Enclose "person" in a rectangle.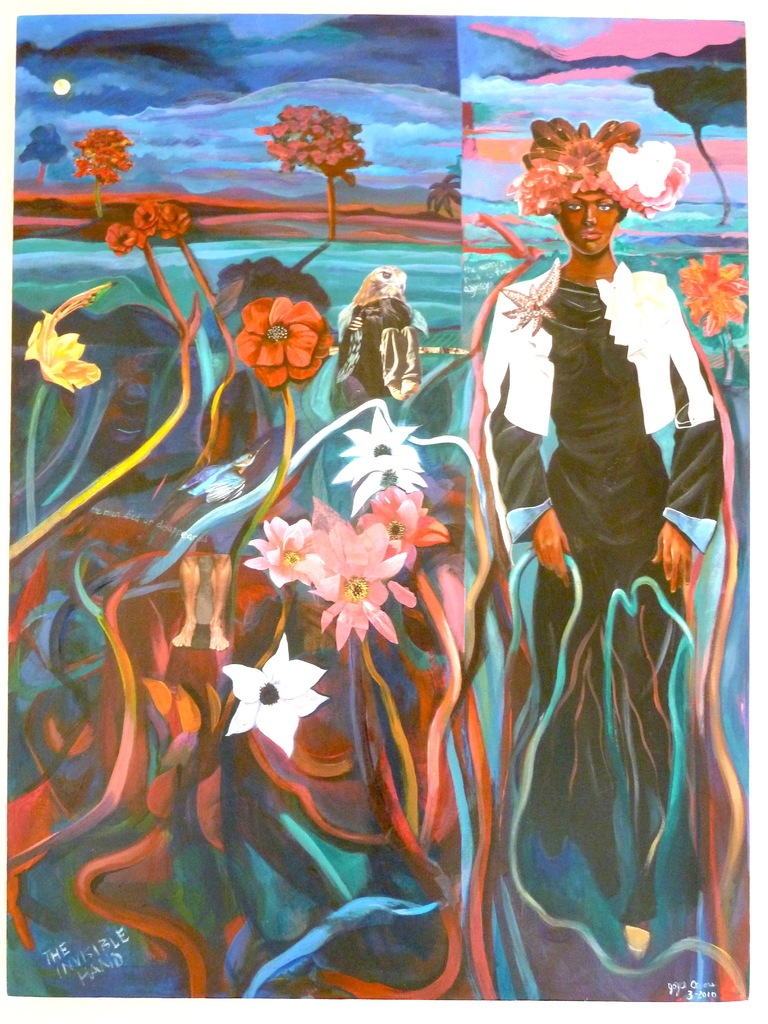
x1=469 y1=108 x2=739 y2=810.
